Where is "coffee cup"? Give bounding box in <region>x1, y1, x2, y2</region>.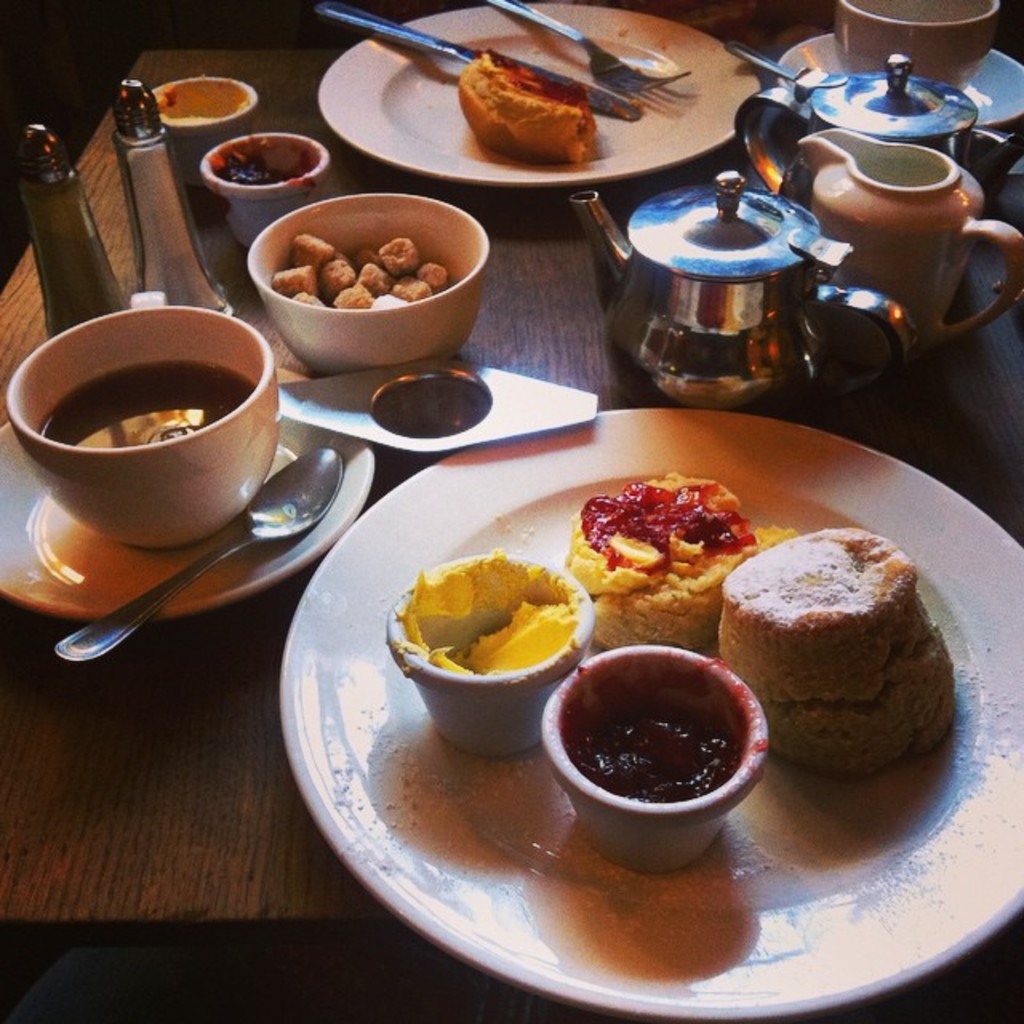
<region>838, 0, 1014, 93</region>.
